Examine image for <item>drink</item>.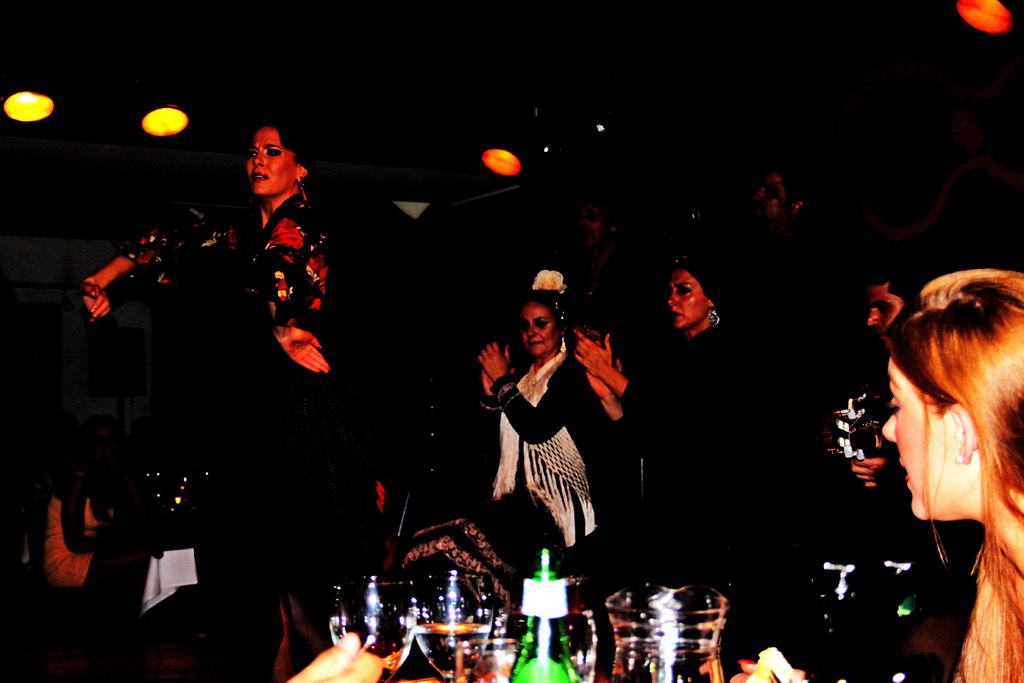
Examination result: [x1=609, y1=564, x2=744, y2=682].
